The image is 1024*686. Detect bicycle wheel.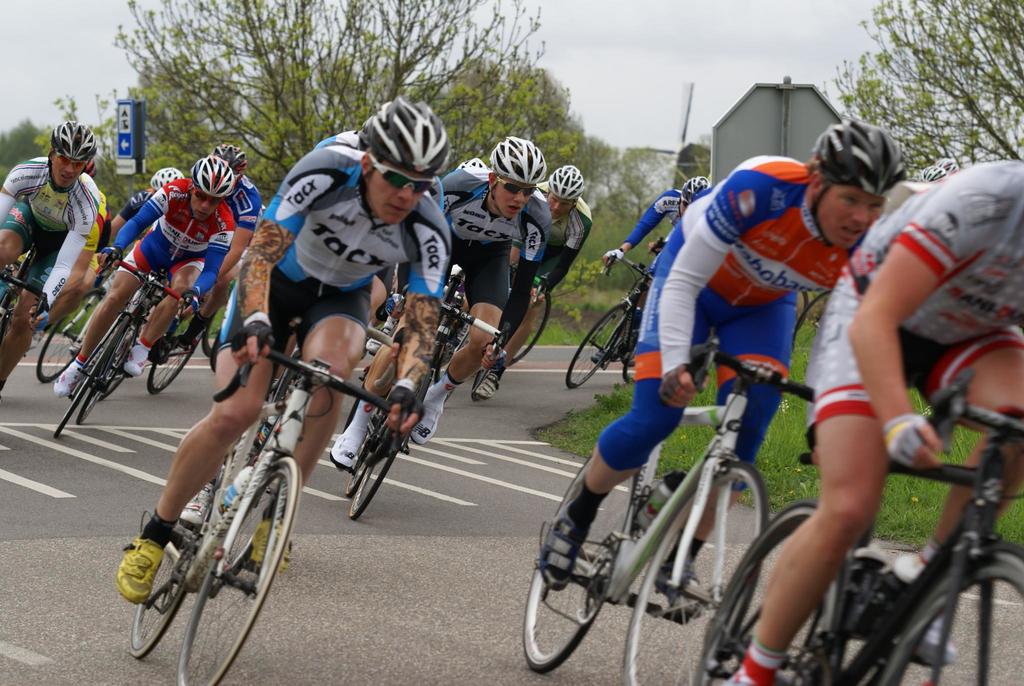
Detection: [503, 288, 550, 373].
